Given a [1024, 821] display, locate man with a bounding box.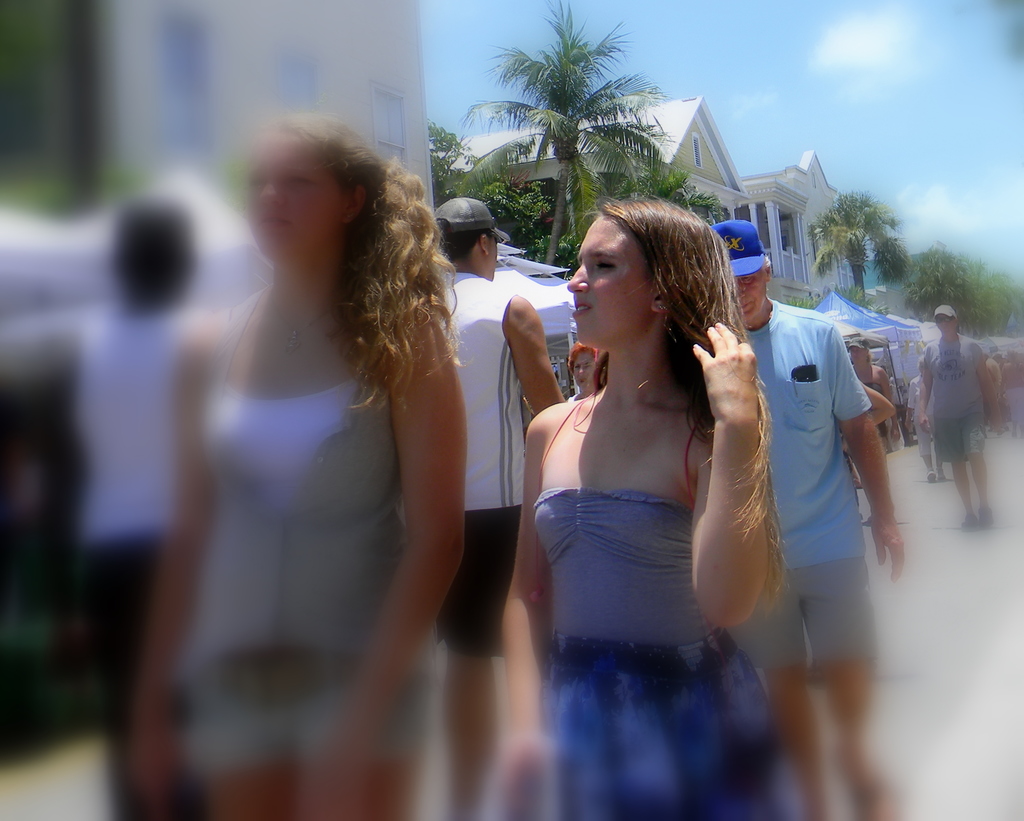
Located: <region>914, 298, 1002, 535</region>.
